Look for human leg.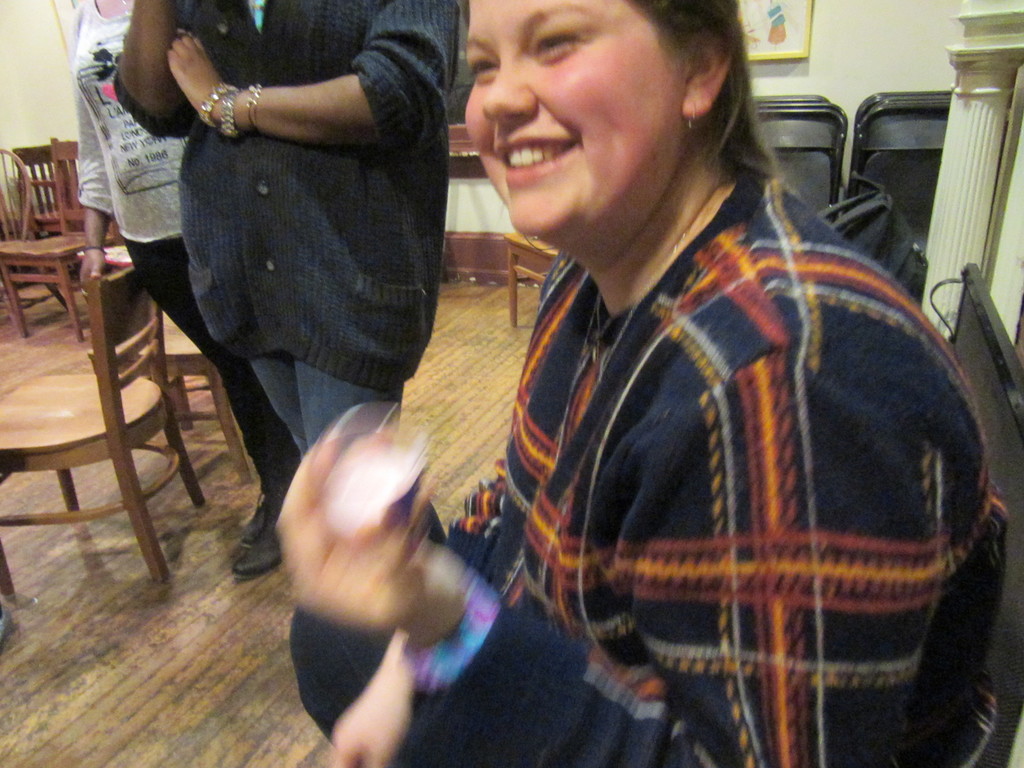
Found: left=253, top=355, right=307, bottom=450.
